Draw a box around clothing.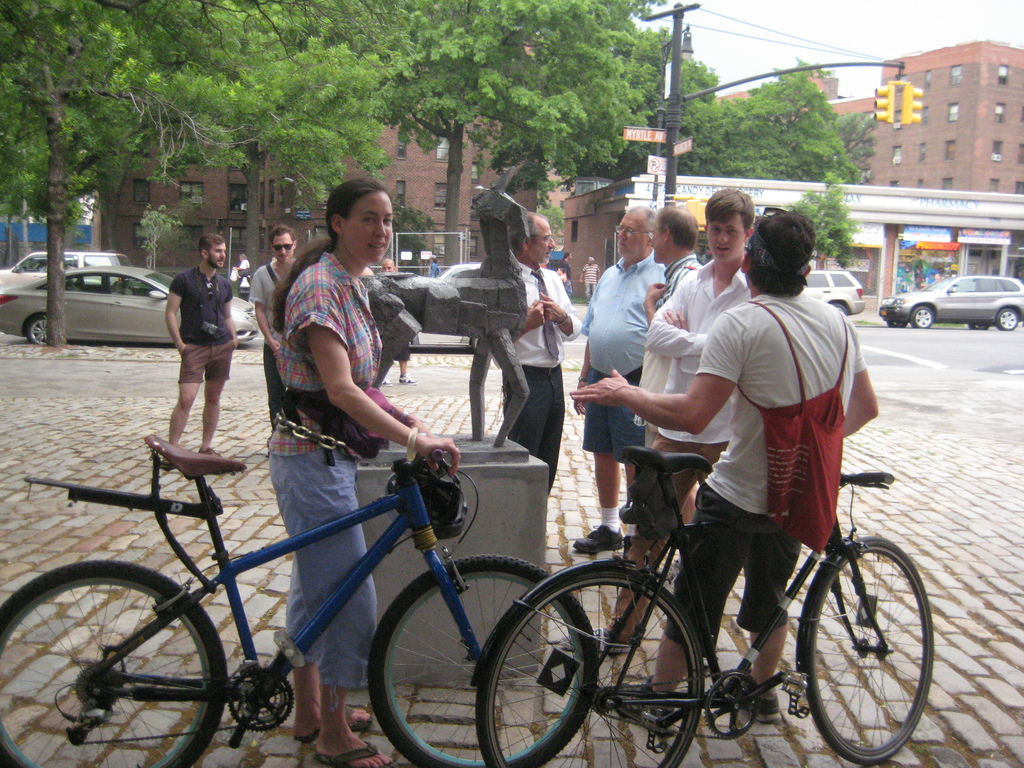
pyautogui.locateOnScreen(428, 261, 442, 276).
